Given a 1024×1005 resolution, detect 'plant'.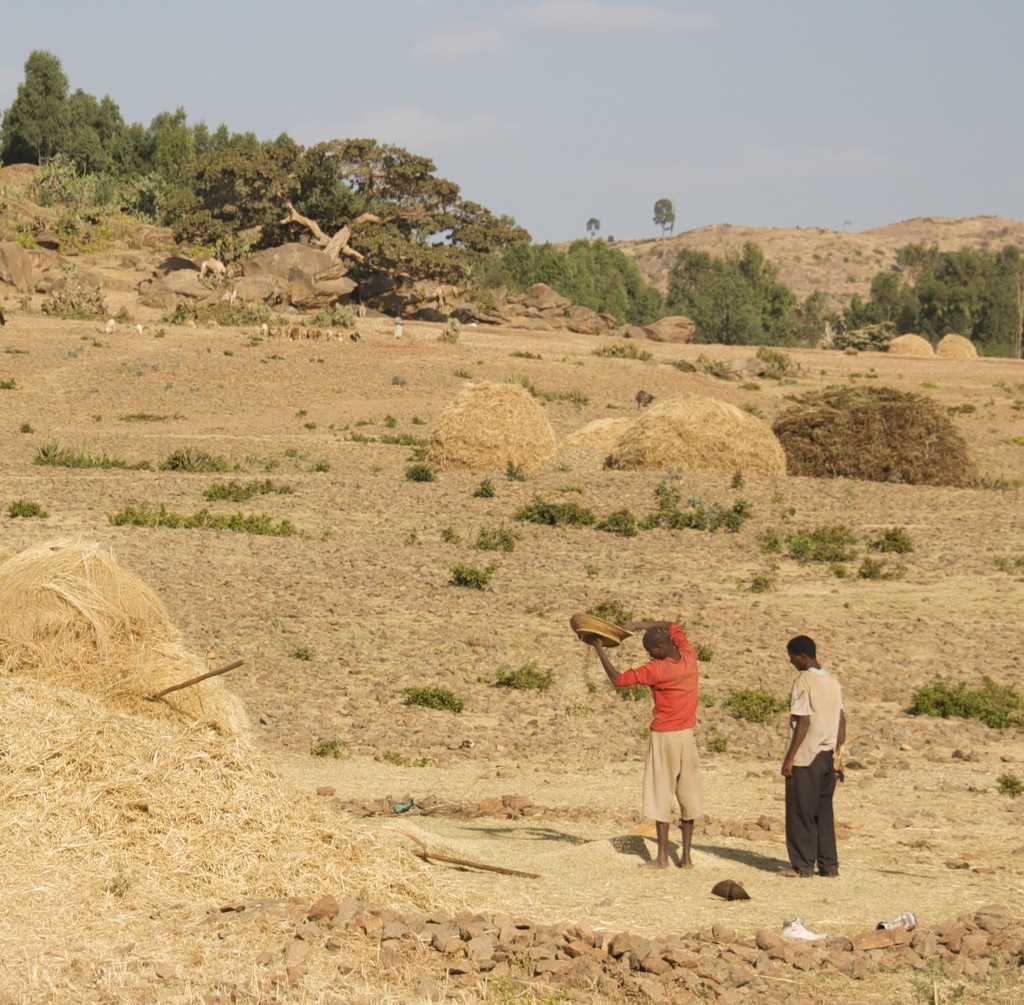
locate(0, 375, 21, 390).
